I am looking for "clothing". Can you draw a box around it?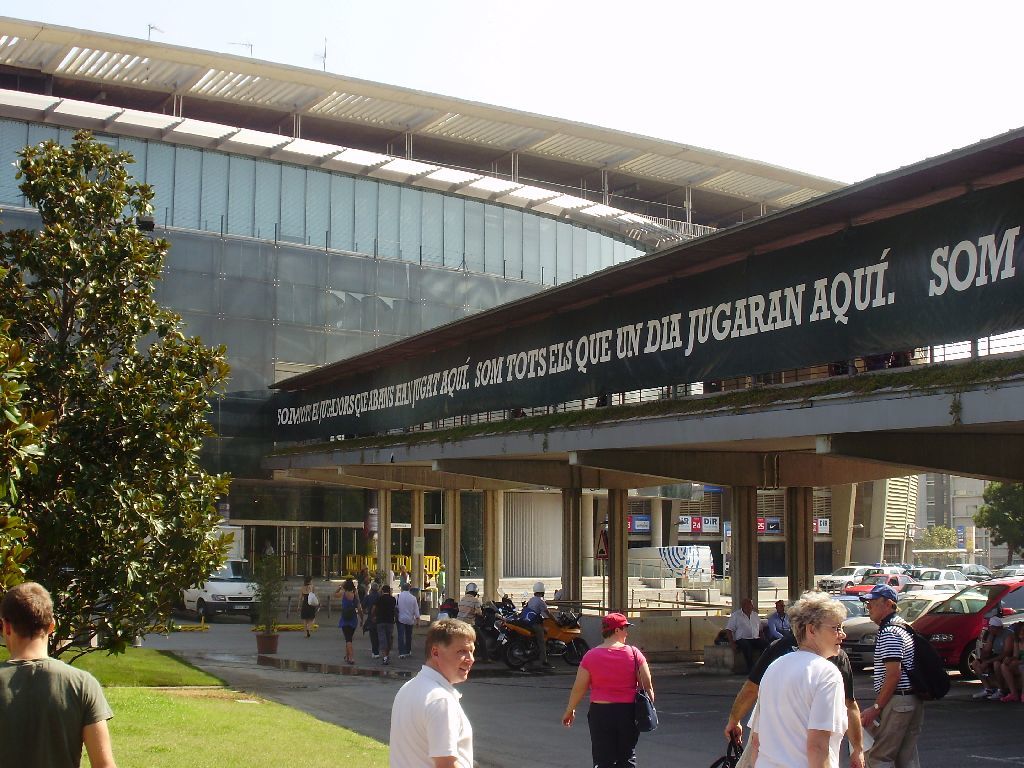
Sure, the bounding box is crop(757, 649, 848, 767).
